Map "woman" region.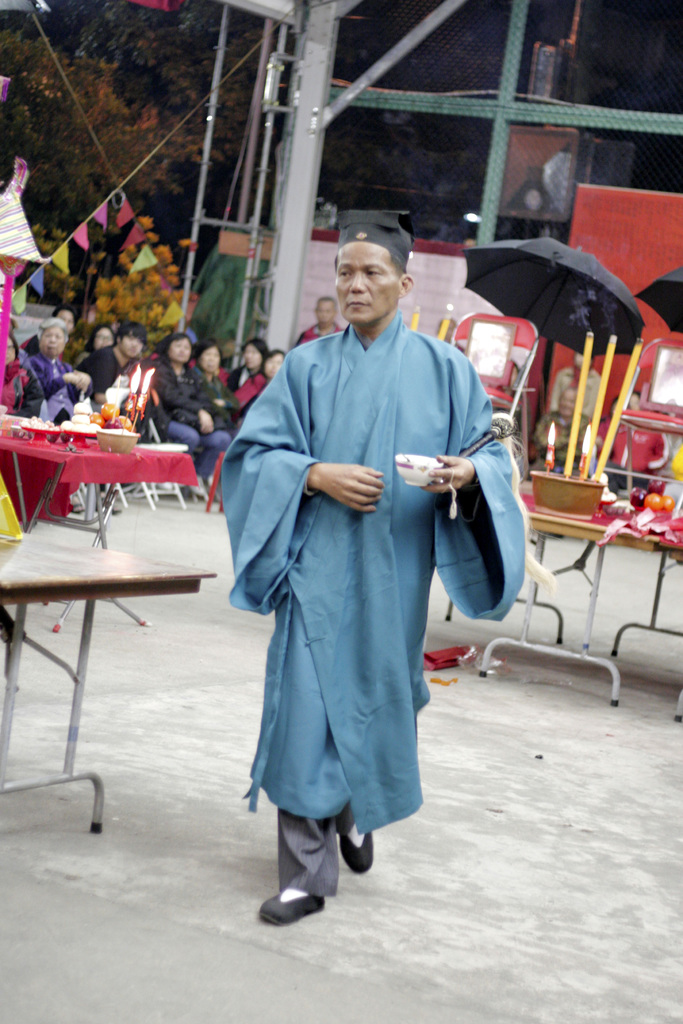
Mapped to (231, 349, 290, 418).
